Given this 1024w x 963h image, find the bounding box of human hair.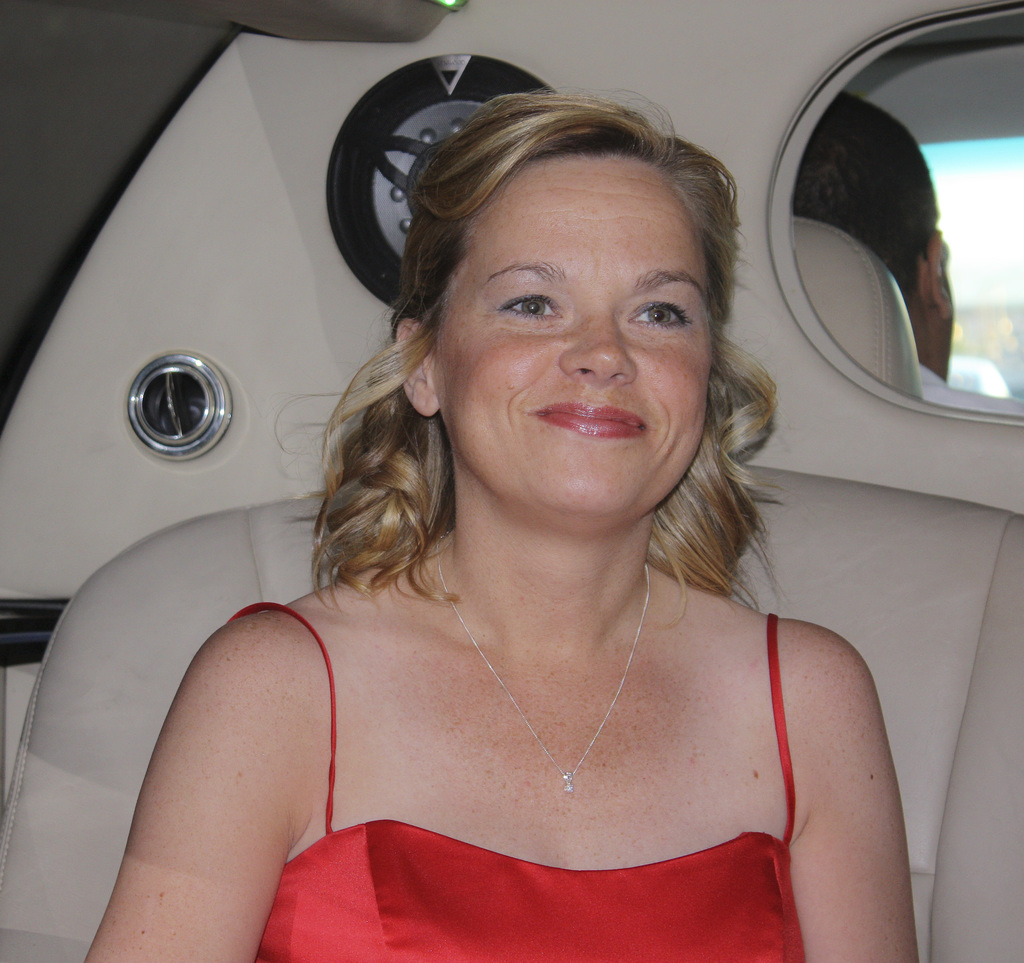
left=352, top=89, right=781, bottom=592.
